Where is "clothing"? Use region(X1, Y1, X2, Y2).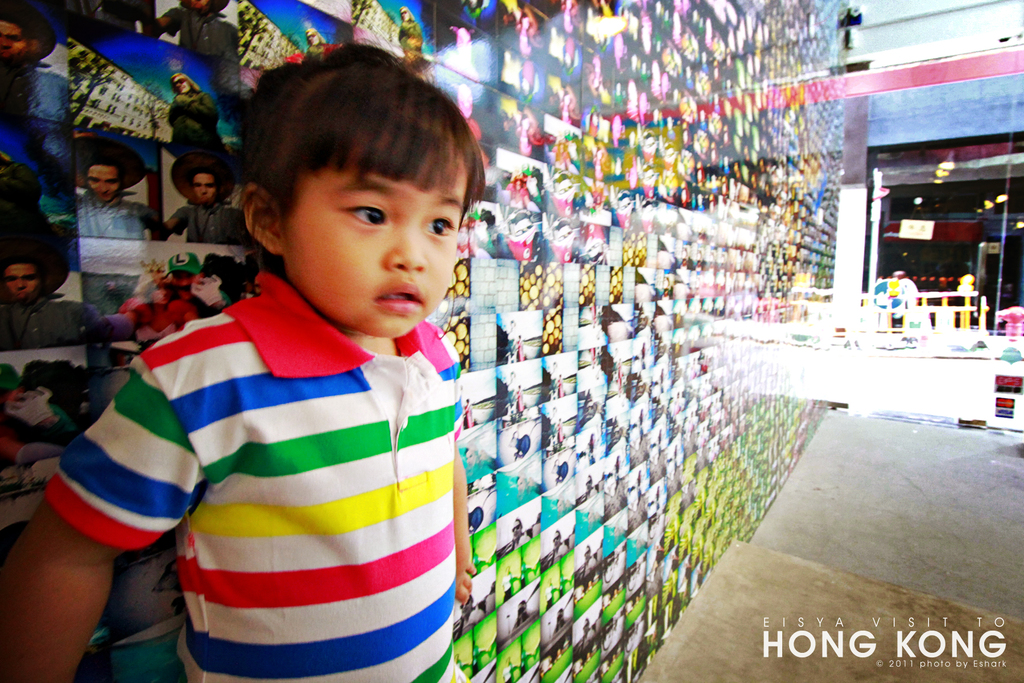
region(166, 84, 213, 142).
